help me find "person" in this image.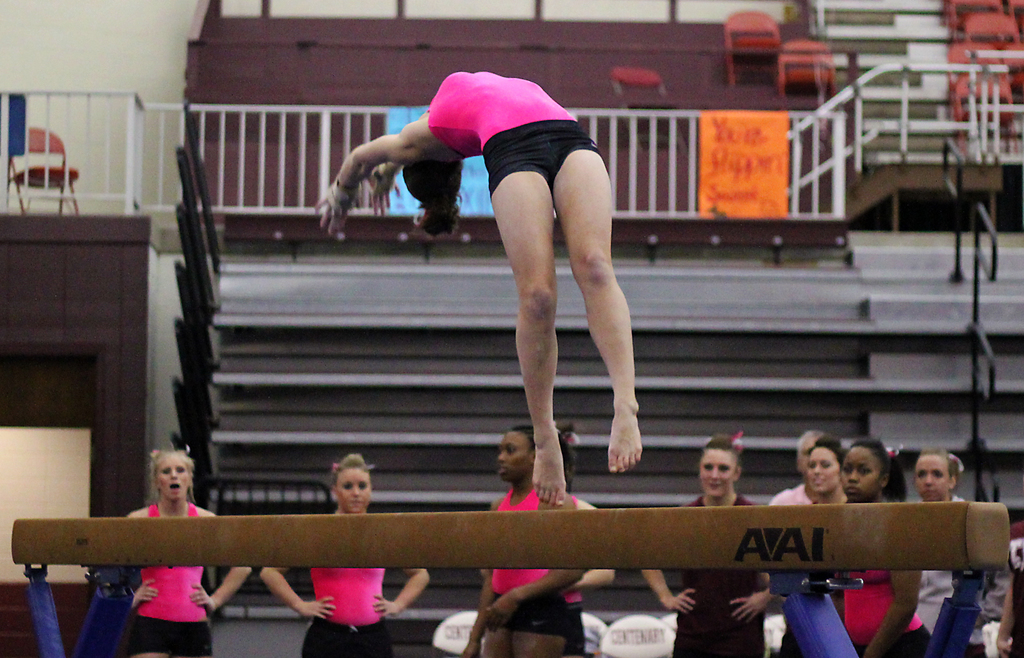
Found it: [left=377, top=51, right=655, bottom=504].
